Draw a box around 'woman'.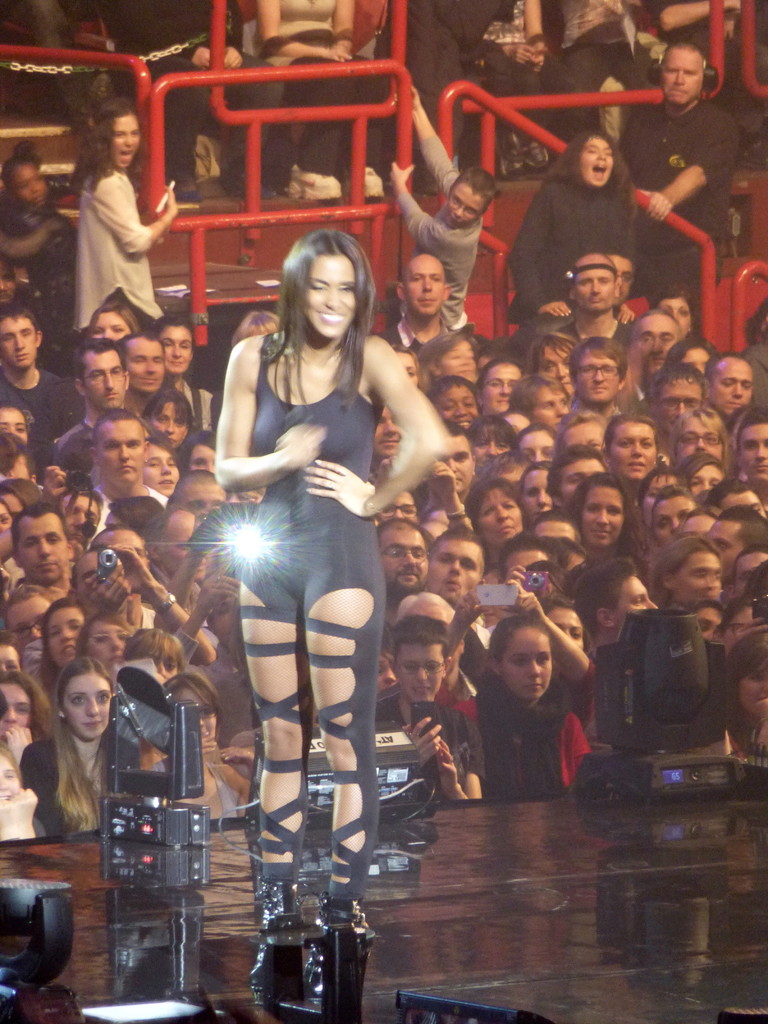
(x1=515, y1=422, x2=556, y2=465).
